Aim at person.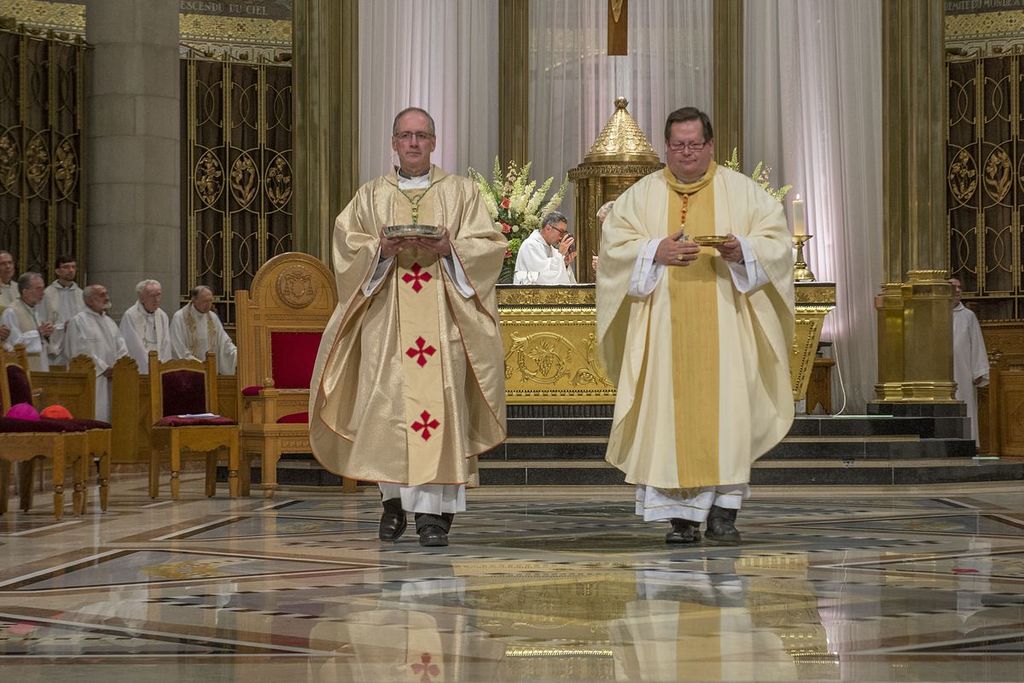
Aimed at Rect(0, 250, 13, 304).
